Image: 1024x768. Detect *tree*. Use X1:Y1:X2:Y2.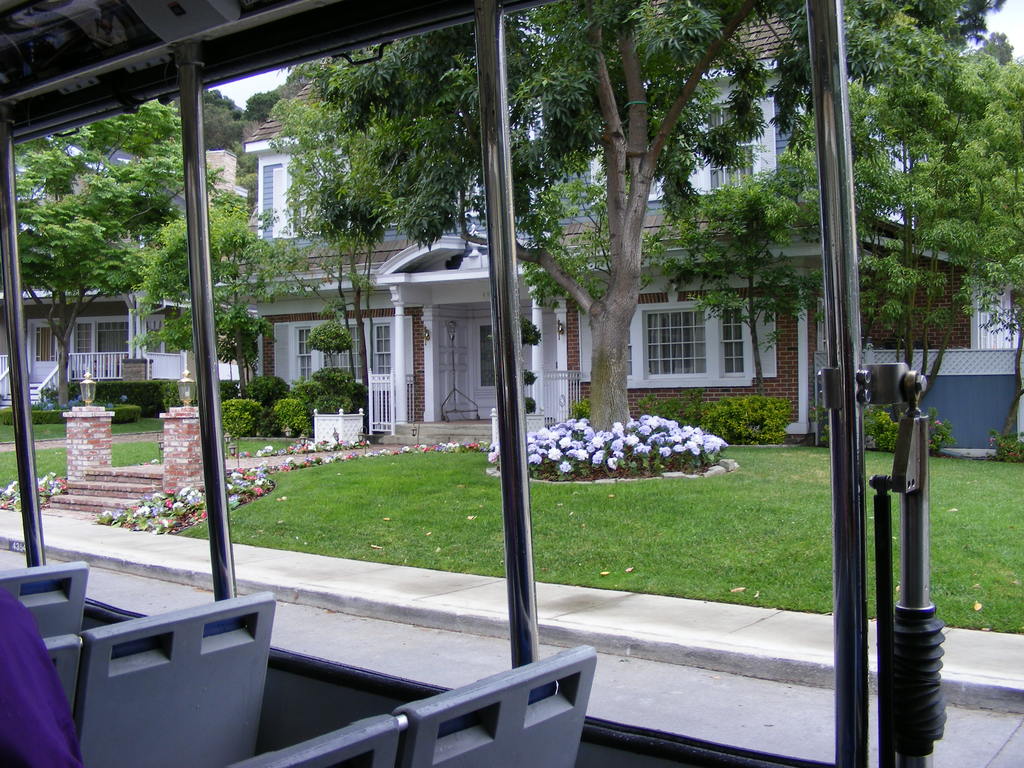
983:33:1013:61.
